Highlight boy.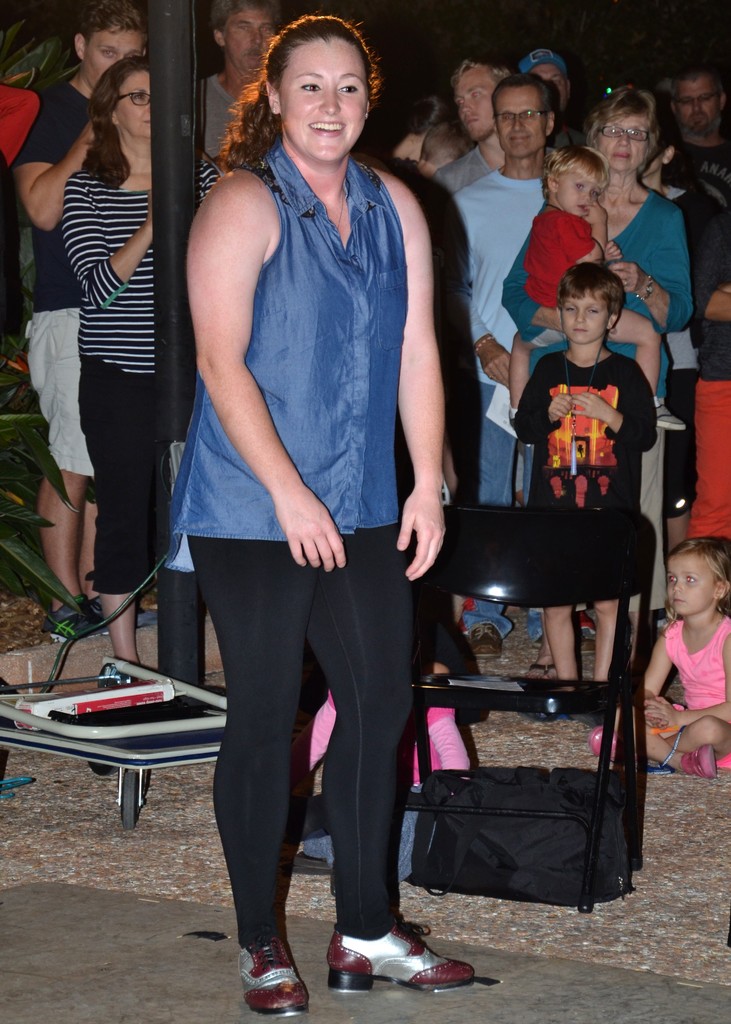
Highlighted region: (6,3,177,639).
